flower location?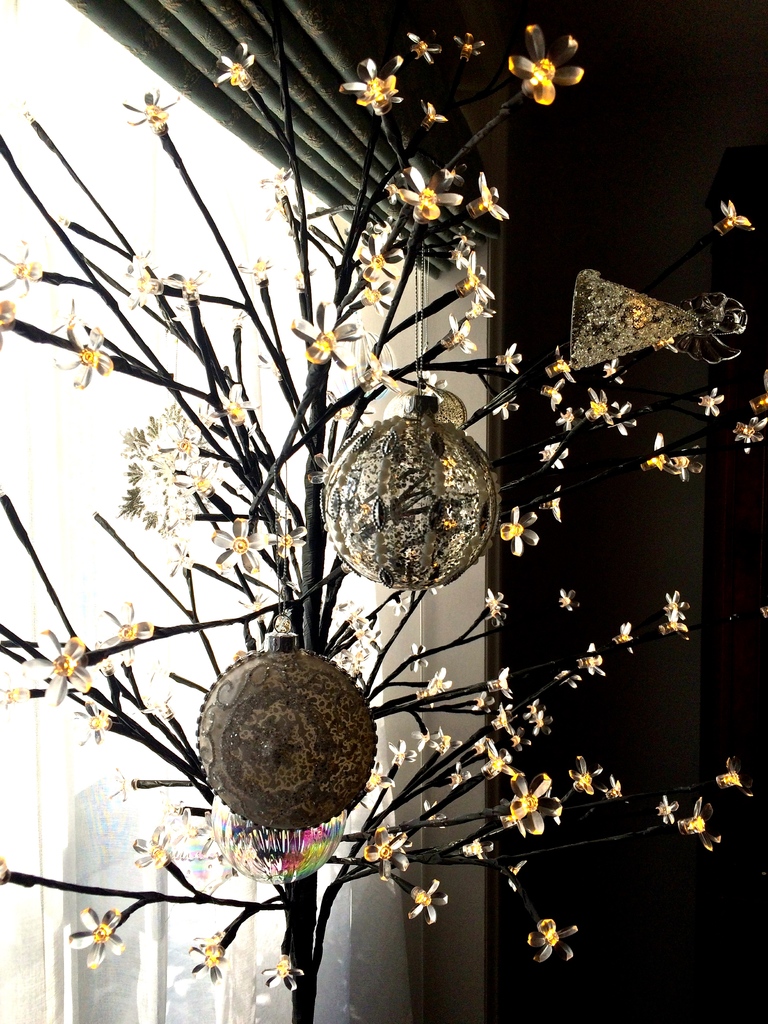
bbox(499, 342, 524, 376)
